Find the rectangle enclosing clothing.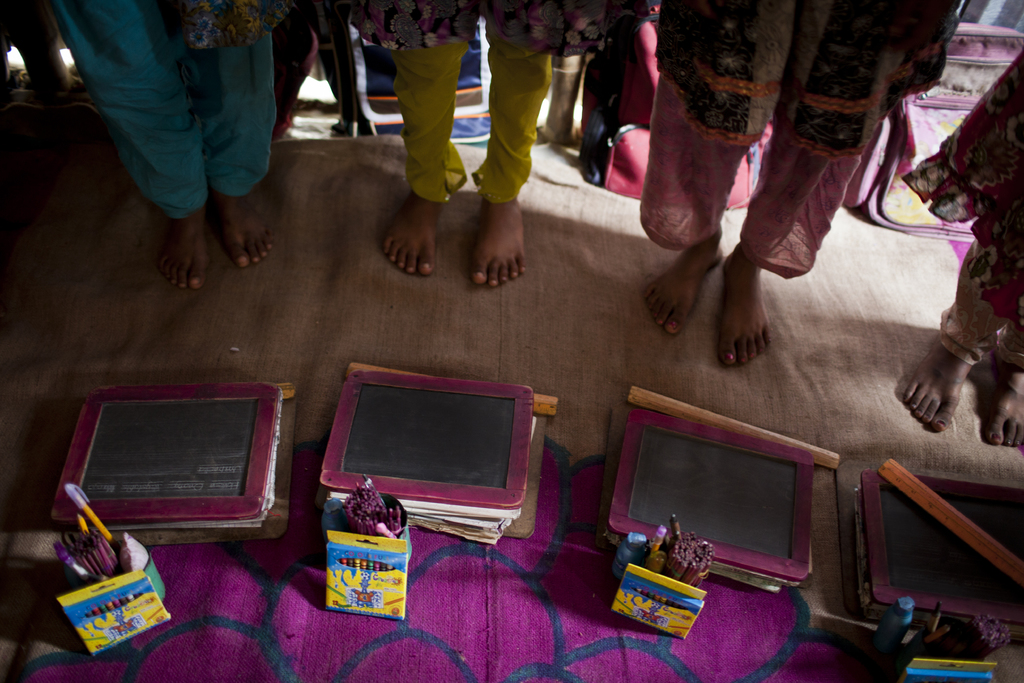
Rect(639, 0, 959, 276).
